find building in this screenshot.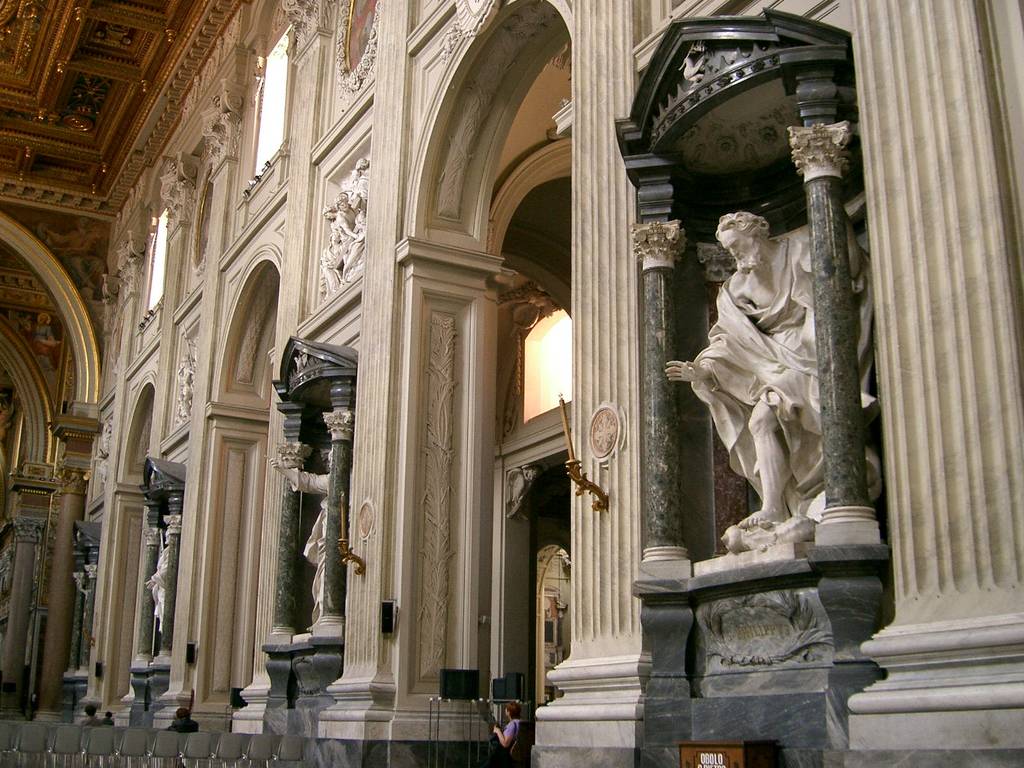
The bounding box for building is left=1, top=0, right=1023, bottom=767.
